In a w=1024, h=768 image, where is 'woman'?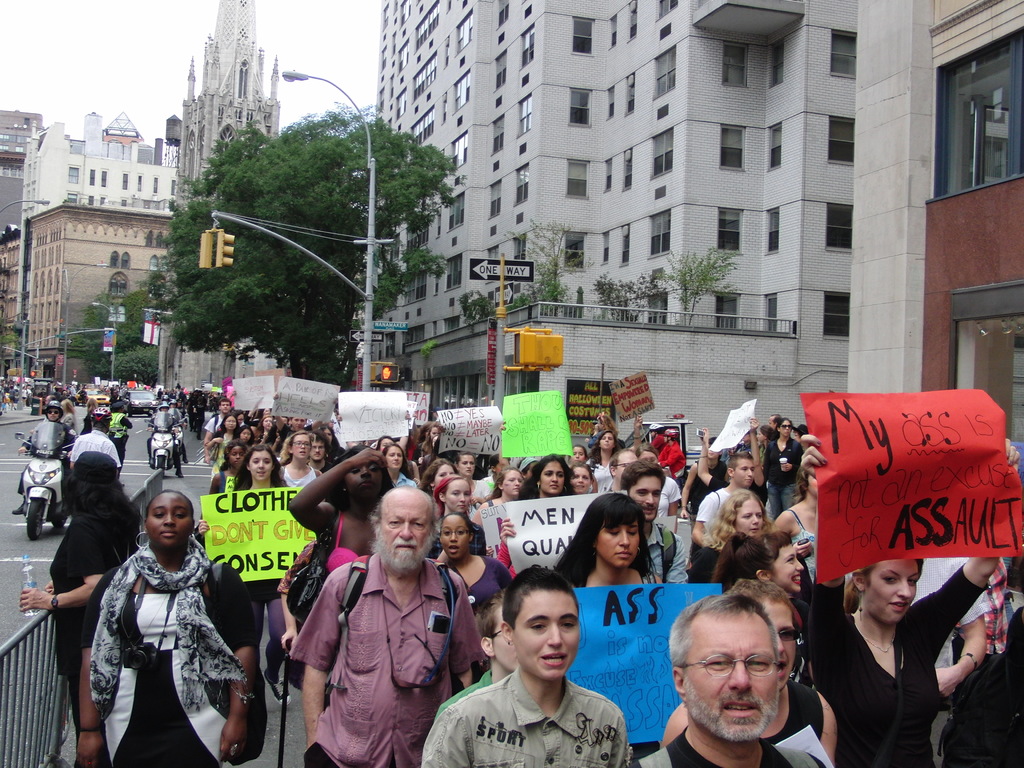
(14, 447, 145, 733).
